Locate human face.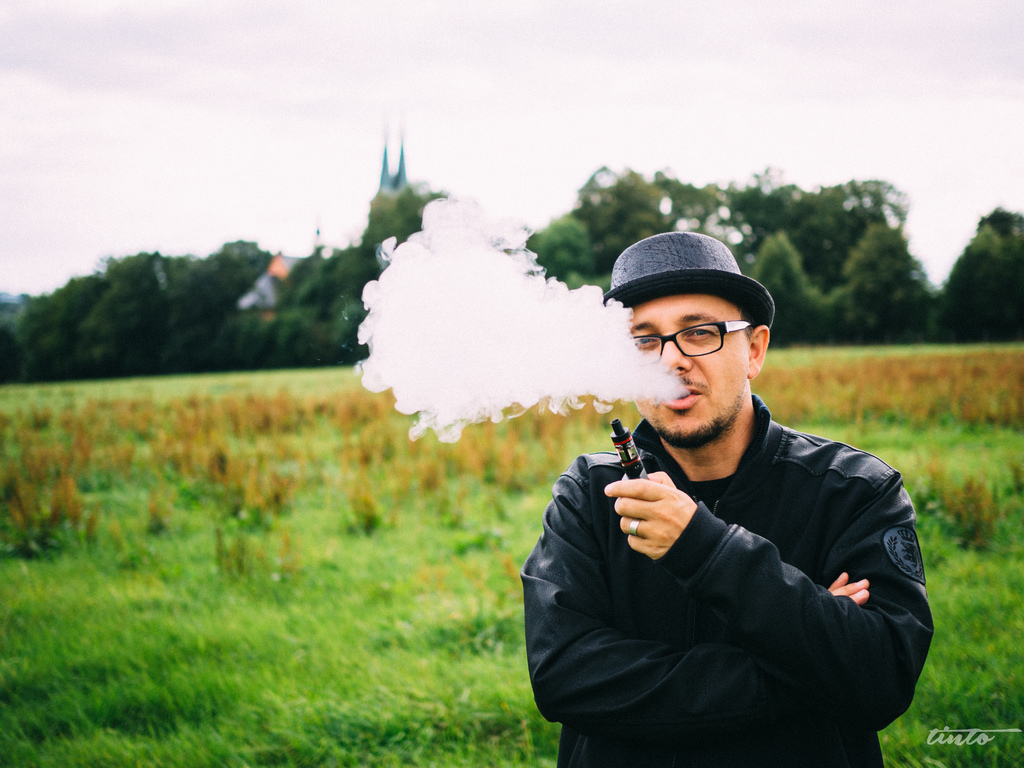
Bounding box: left=628, top=293, right=755, bottom=443.
